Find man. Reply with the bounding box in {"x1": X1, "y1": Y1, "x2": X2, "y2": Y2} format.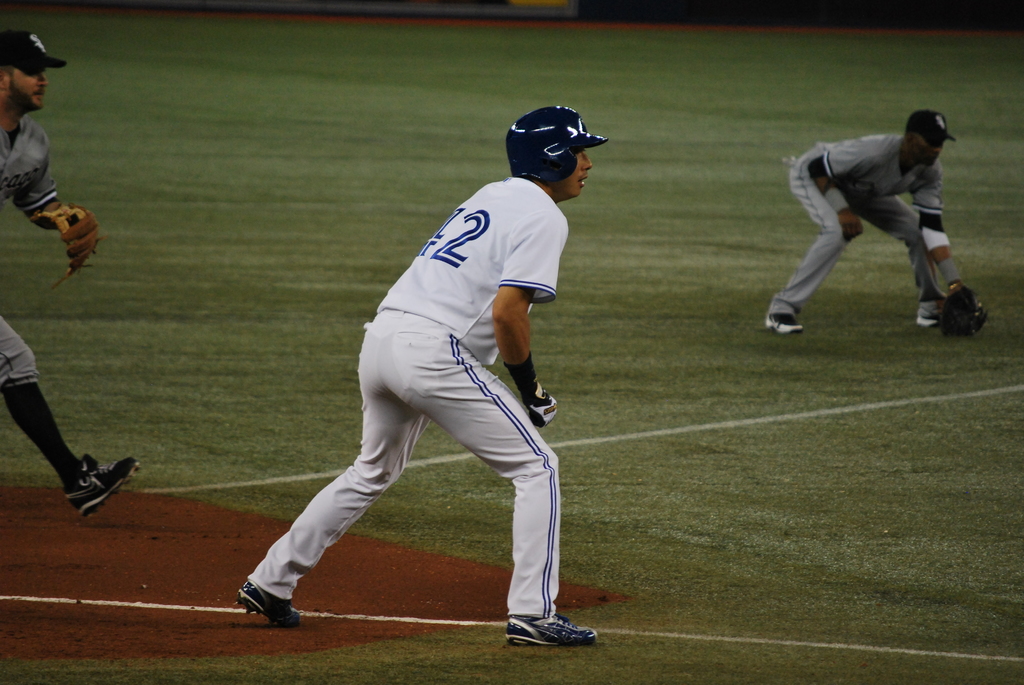
{"x1": 0, "y1": 31, "x2": 140, "y2": 520}.
